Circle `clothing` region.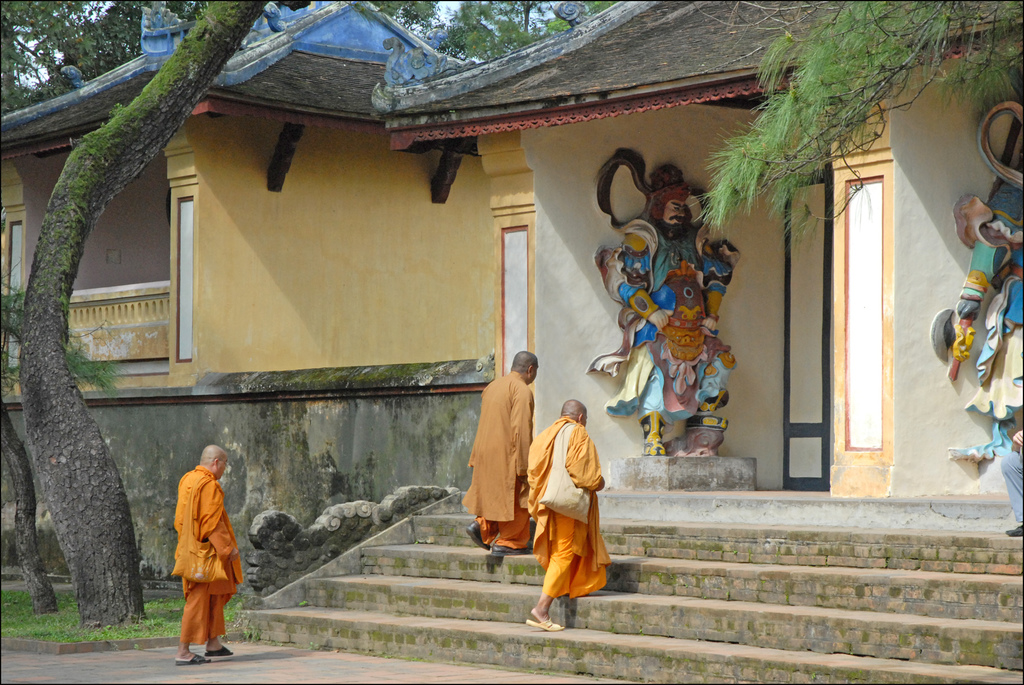
Region: l=621, t=291, r=739, b=450.
